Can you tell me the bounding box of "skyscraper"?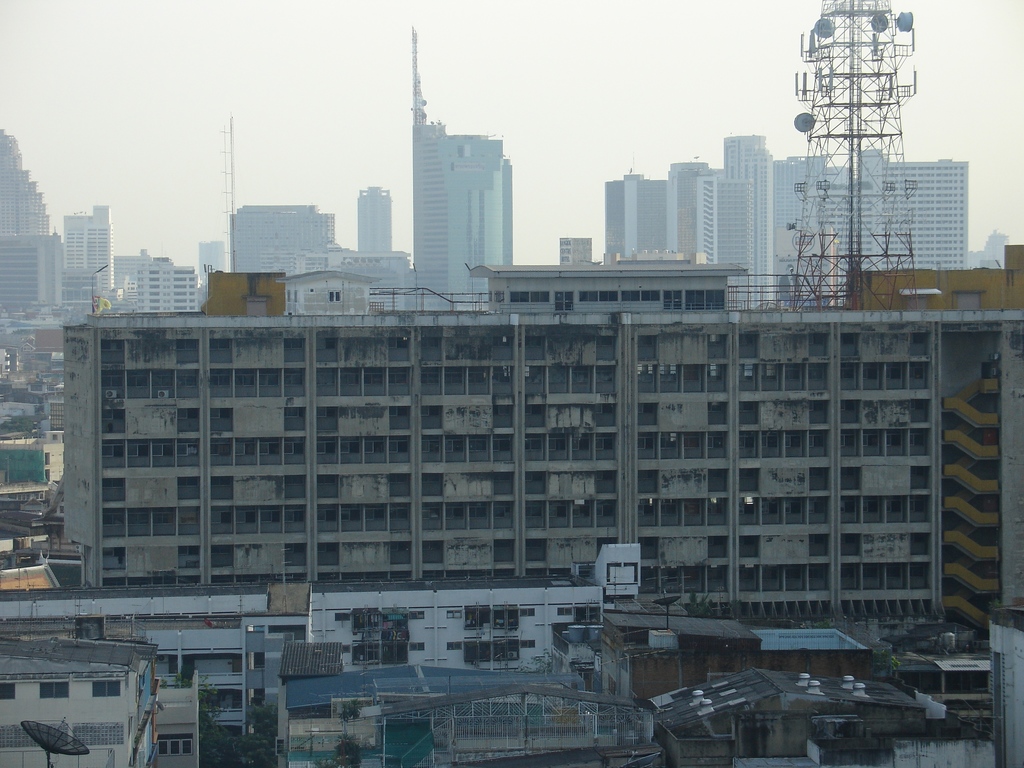
<bbox>0, 148, 104, 348</bbox>.
